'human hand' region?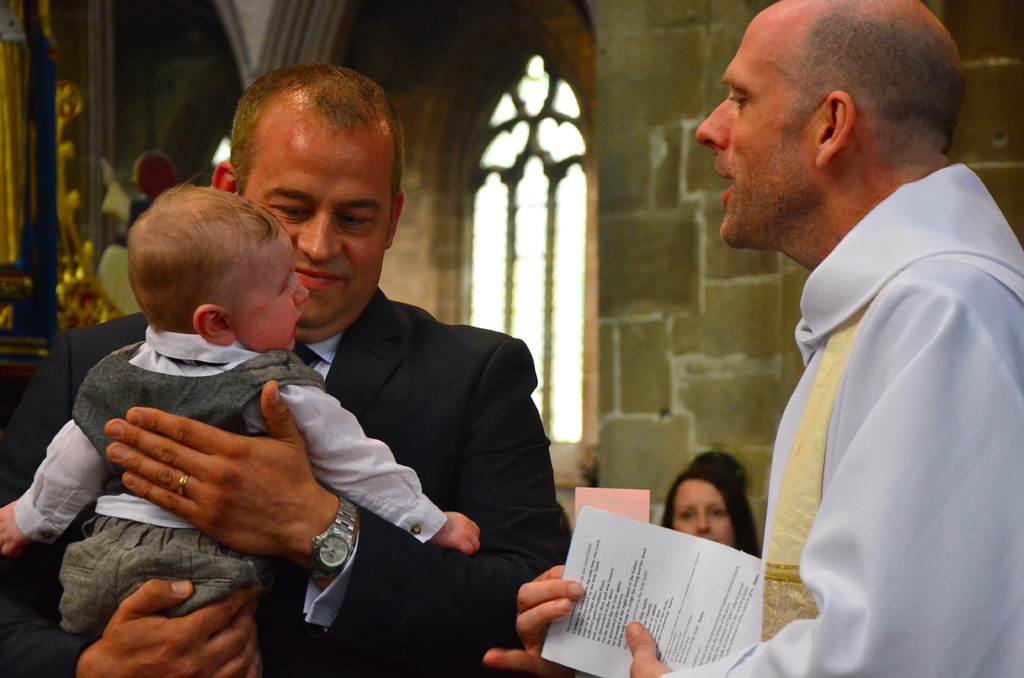
[79,395,336,554]
